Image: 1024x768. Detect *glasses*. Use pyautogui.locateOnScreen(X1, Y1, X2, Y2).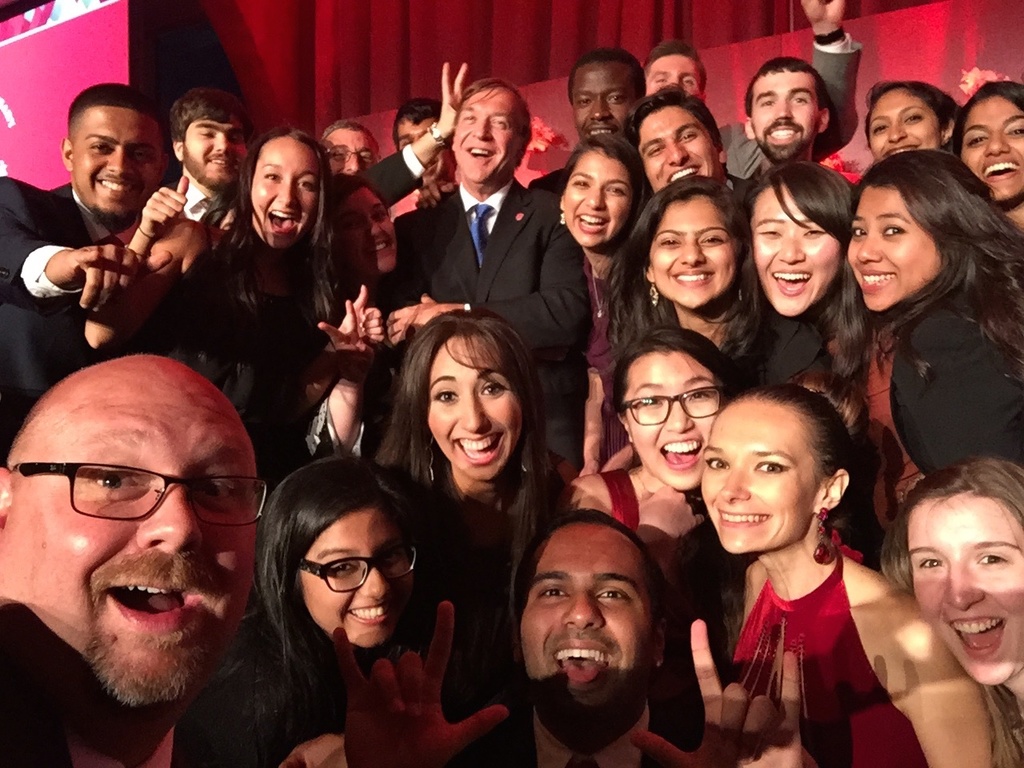
pyautogui.locateOnScreen(290, 544, 422, 590).
